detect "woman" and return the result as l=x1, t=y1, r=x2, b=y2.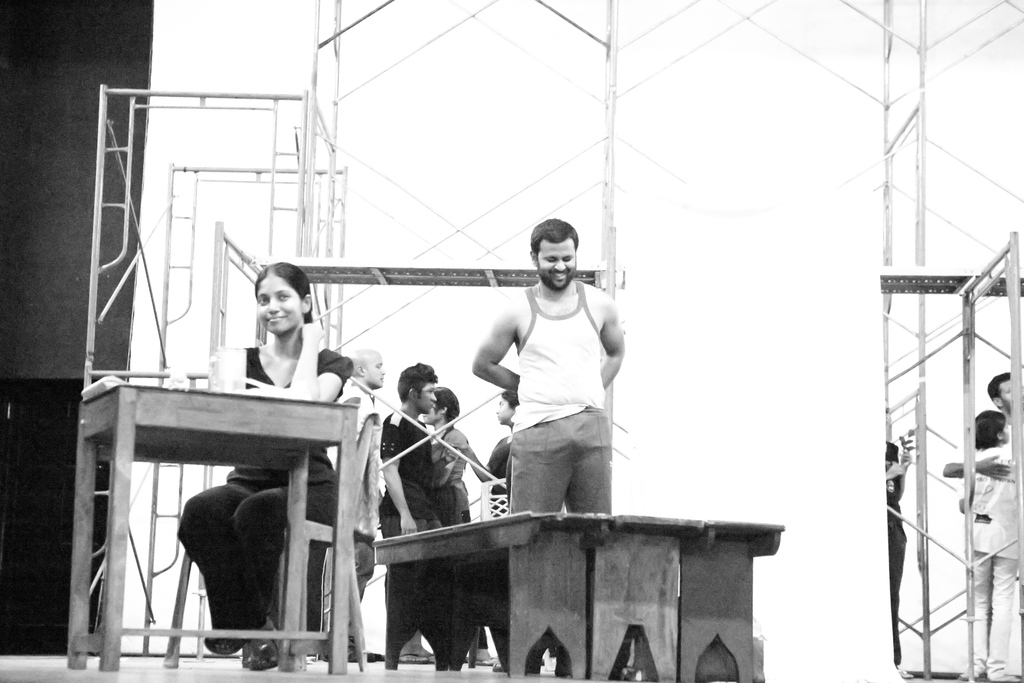
l=395, t=382, r=501, b=672.
